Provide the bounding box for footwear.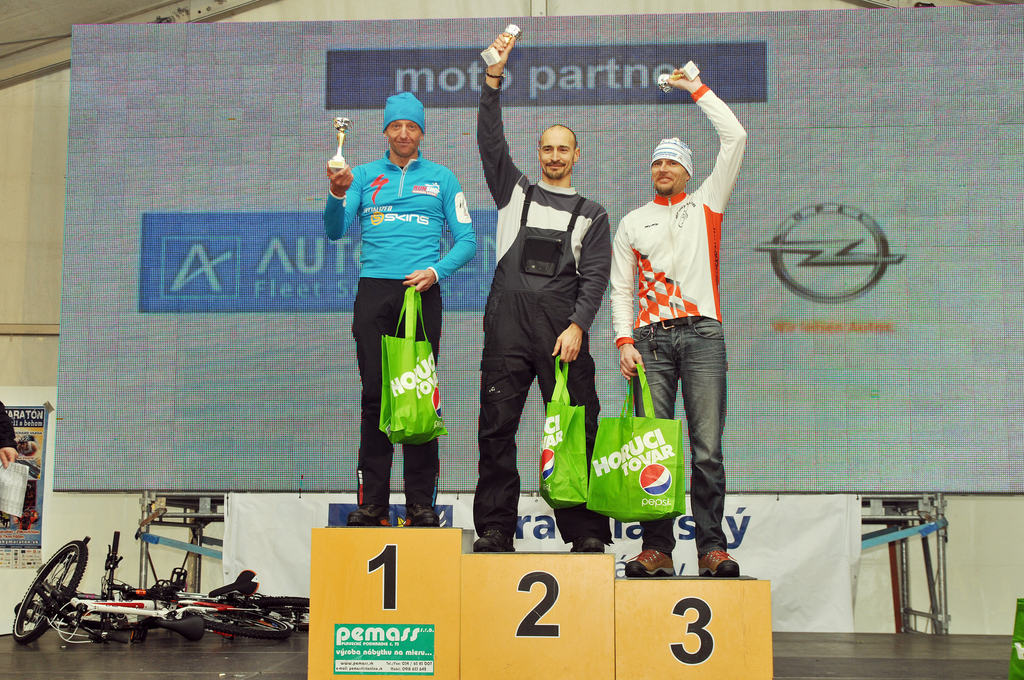
rect(468, 528, 519, 554).
